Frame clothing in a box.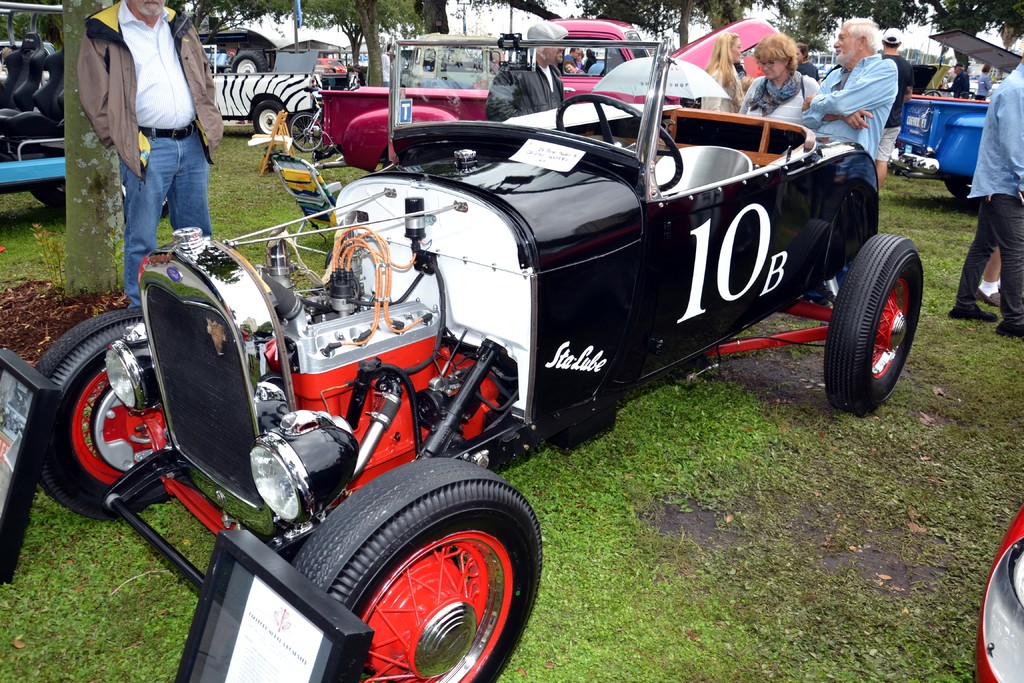
Rect(803, 51, 897, 162).
